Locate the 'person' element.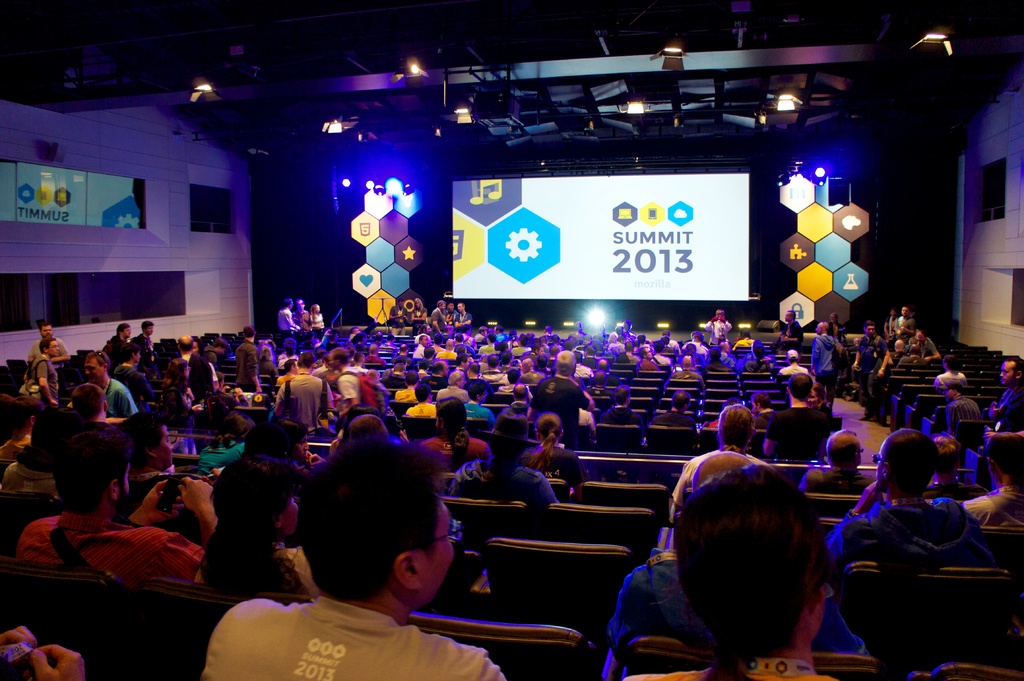
Element bbox: rect(438, 360, 472, 402).
